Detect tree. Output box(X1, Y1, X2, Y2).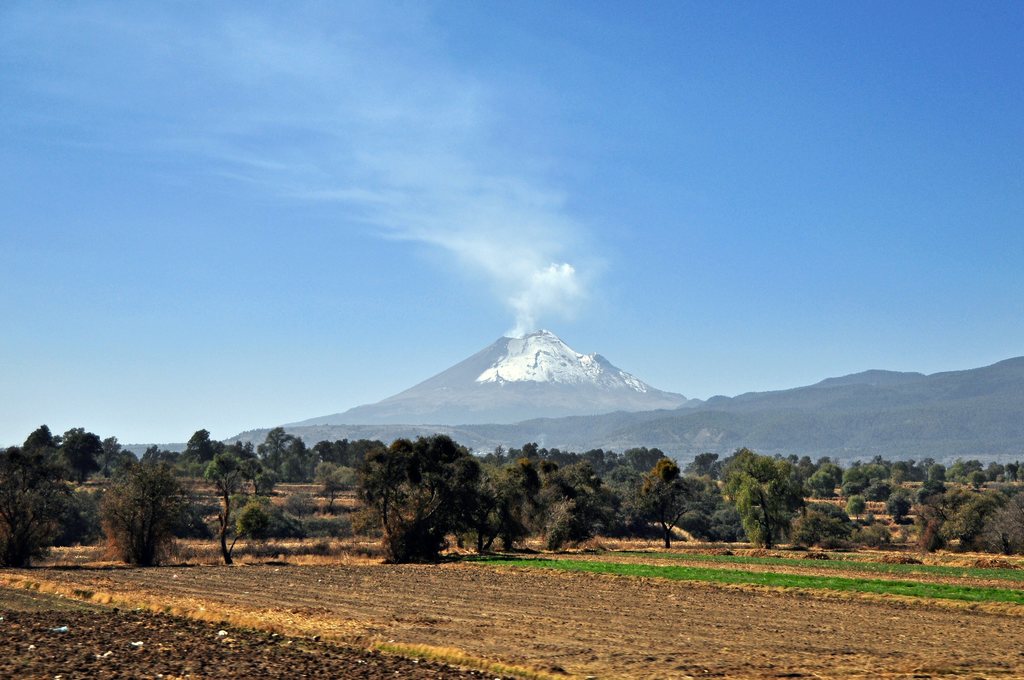
box(200, 457, 269, 567).
